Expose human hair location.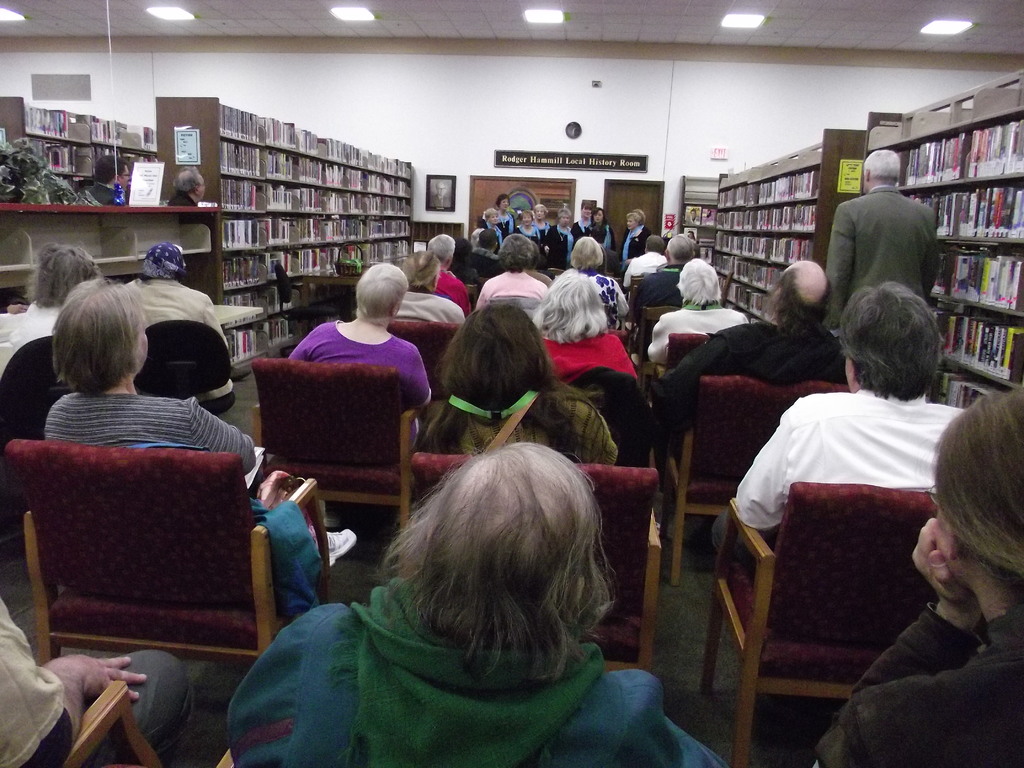
Exposed at detection(398, 438, 610, 700).
